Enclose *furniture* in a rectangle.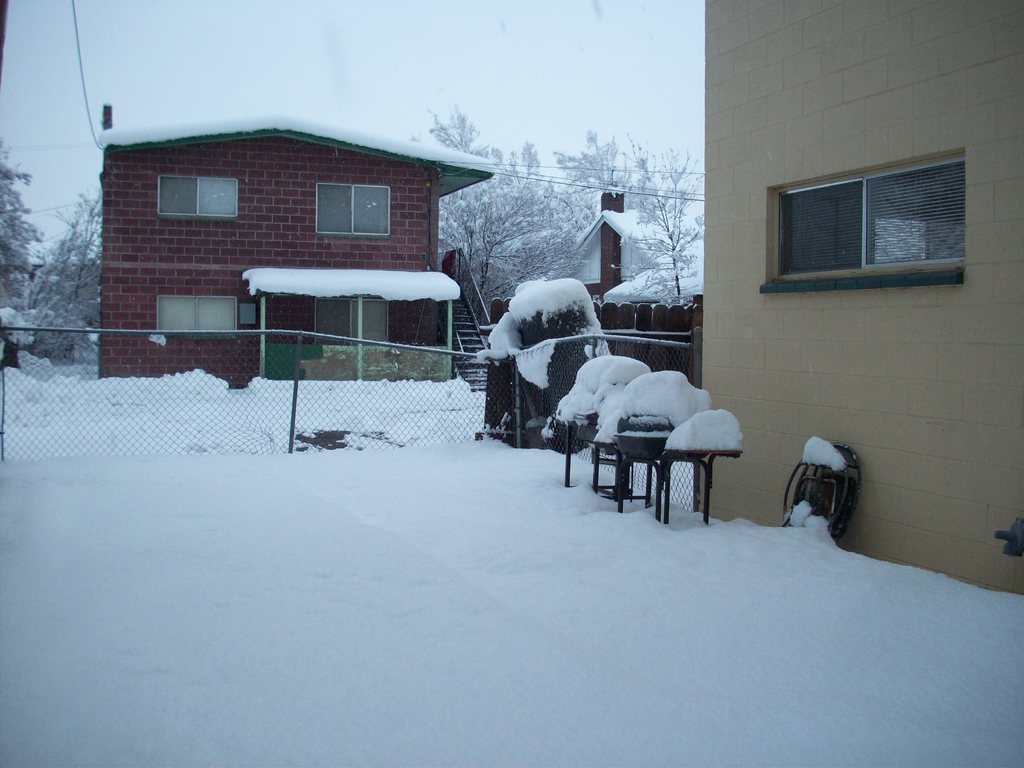
detection(784, 442, 863, 544).
